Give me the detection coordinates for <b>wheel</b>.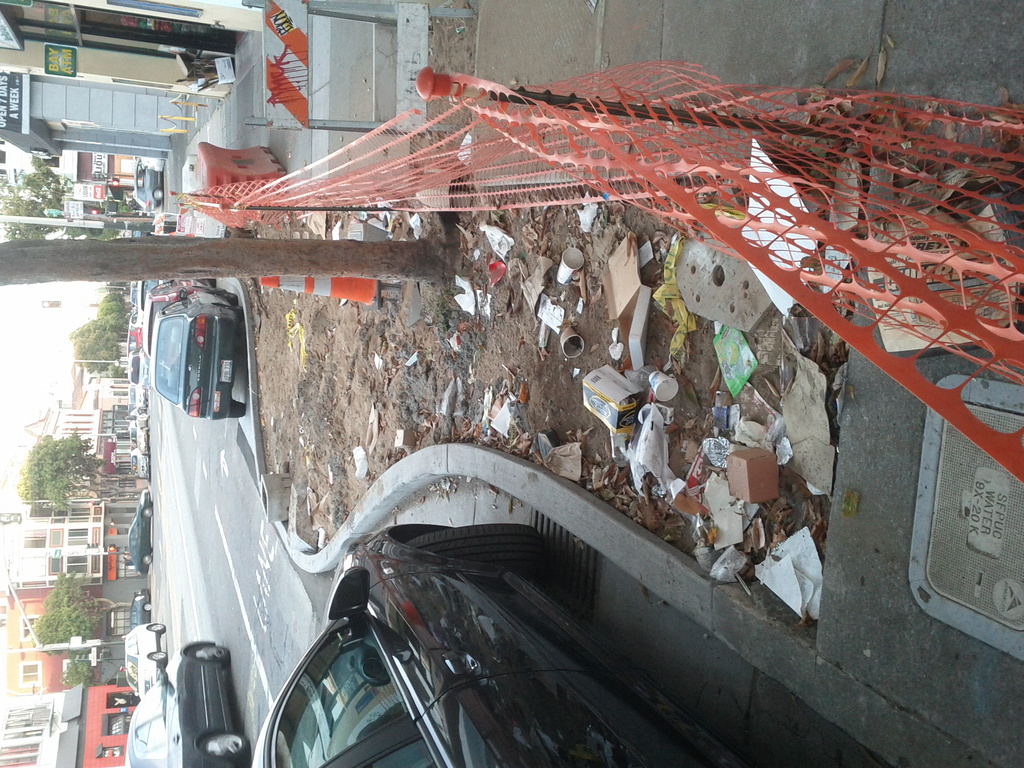
l=147, t=623, r=168, b=637.
